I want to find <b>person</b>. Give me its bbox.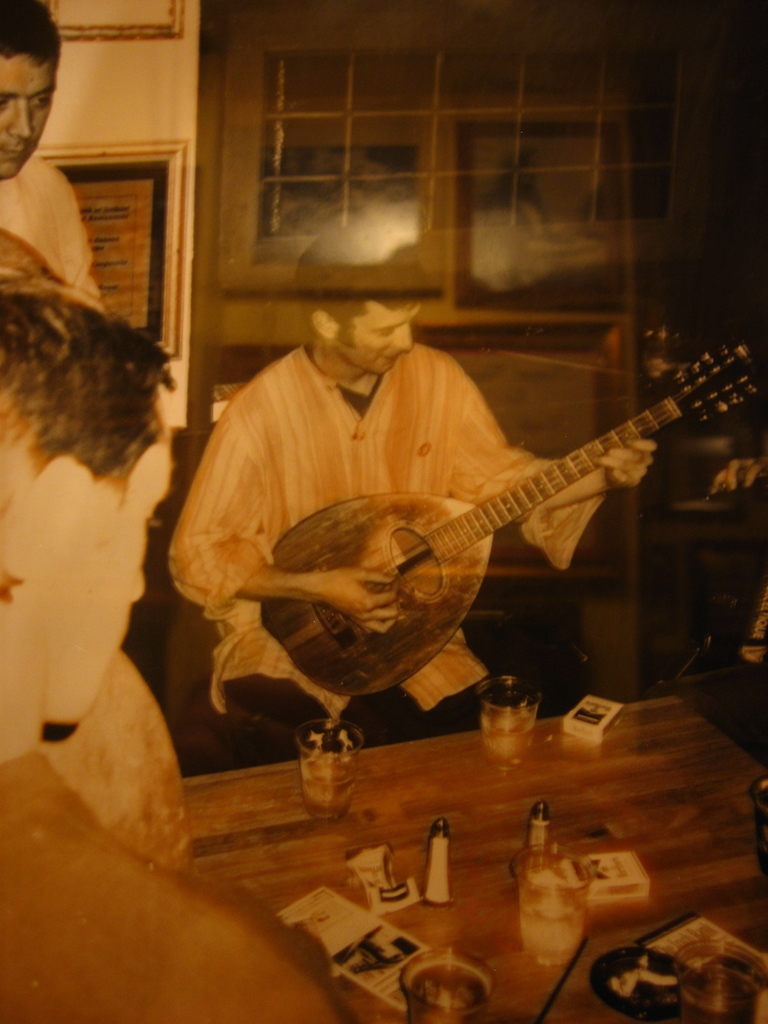
l=0, t=279, r=348, b=1023.
